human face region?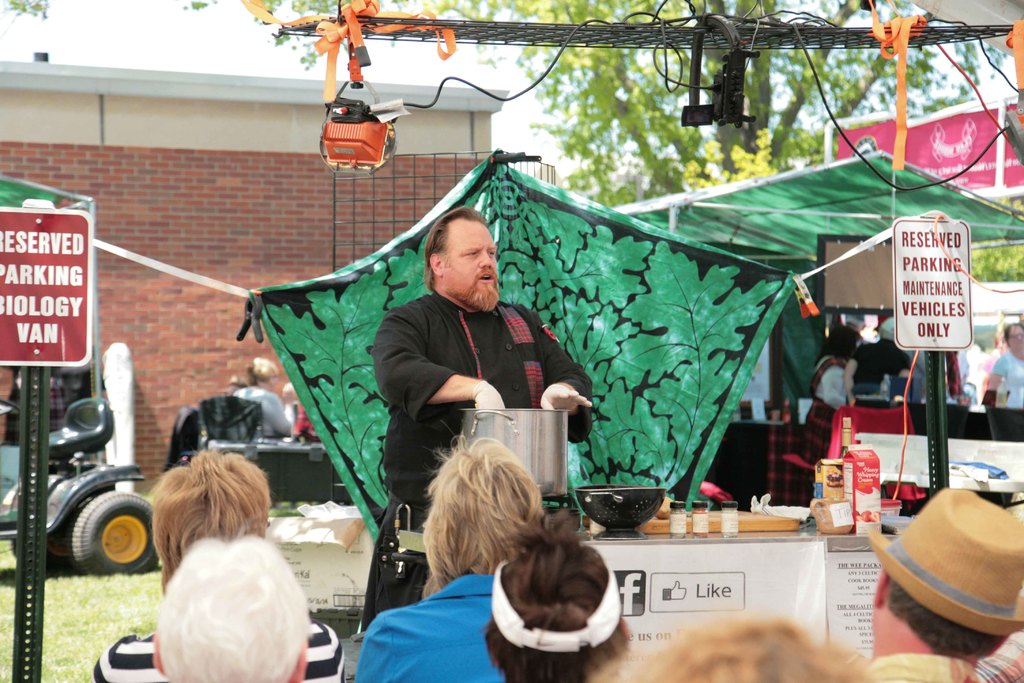
region(442, 211, 499, 308)
